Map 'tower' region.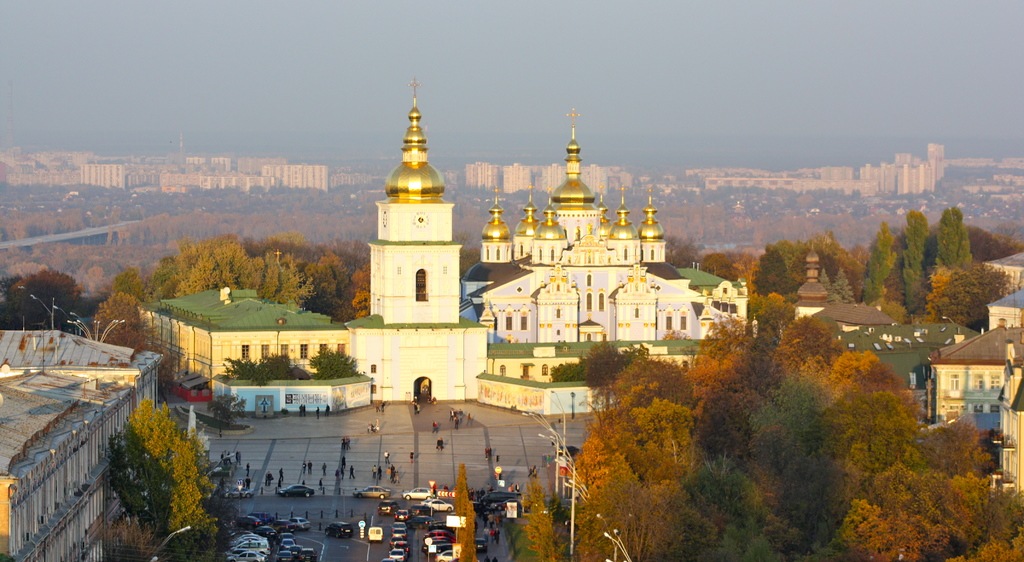
Mapped to rect(130, 80, 756, 417).
